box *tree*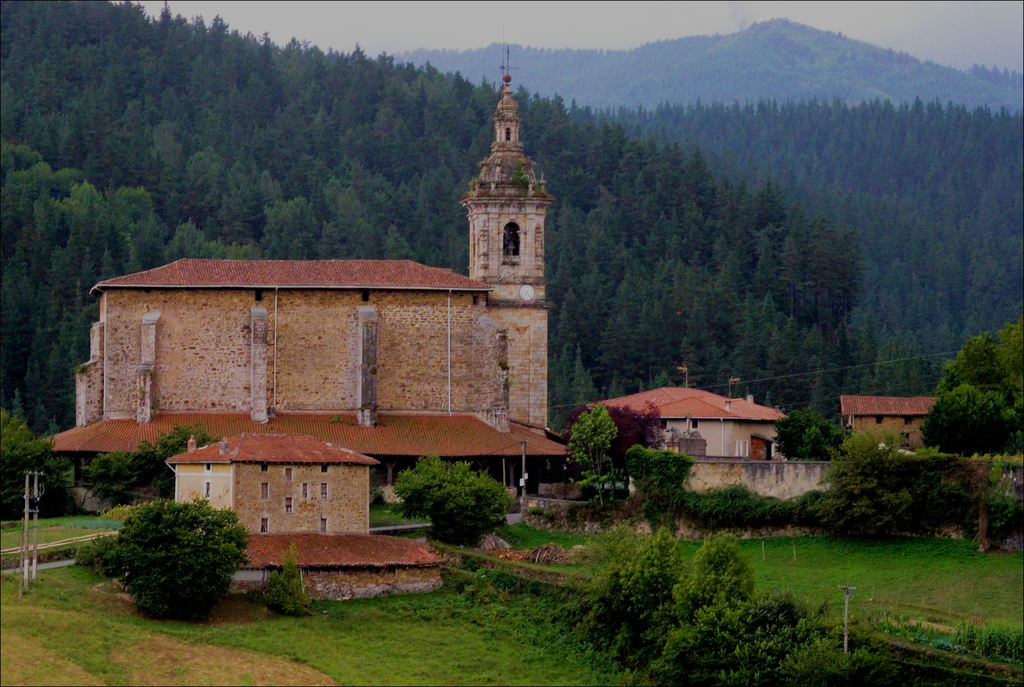
(417,170,463,260)
